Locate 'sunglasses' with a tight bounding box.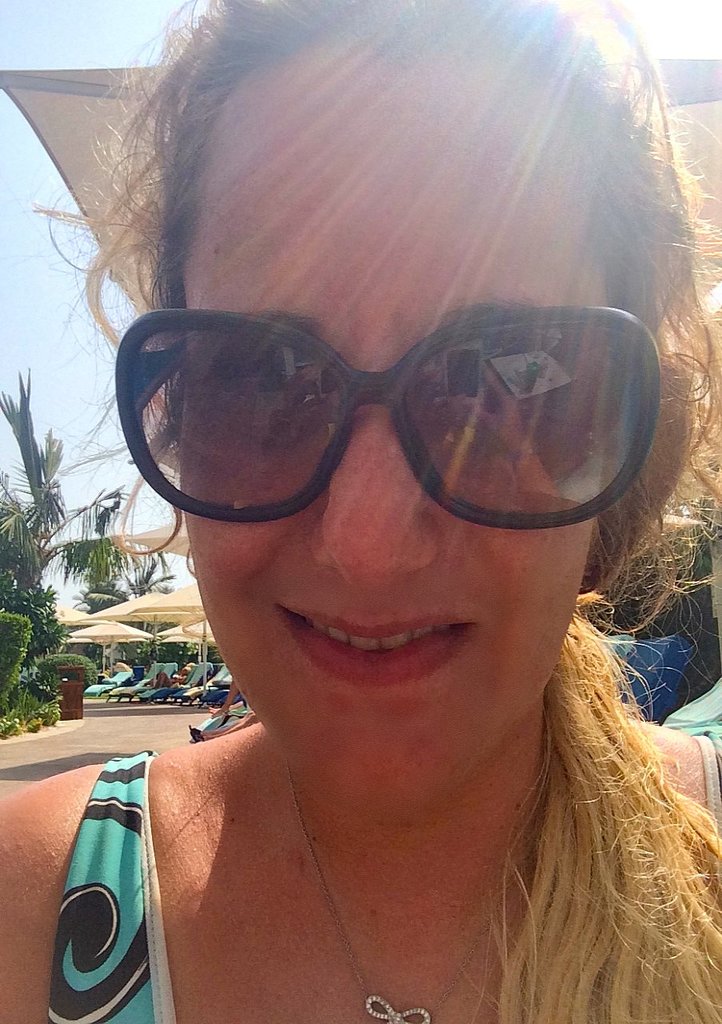
crop(114, 304, 664, 543).
